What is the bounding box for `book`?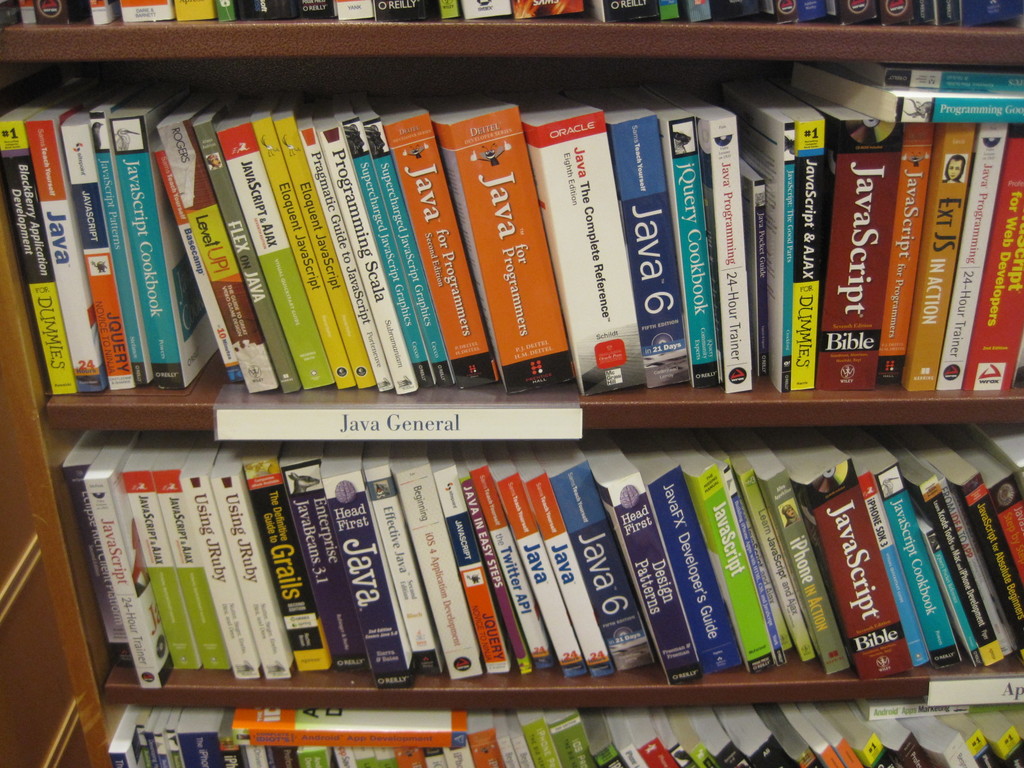
x1=314 y1=440 x2=420 y2=689.
